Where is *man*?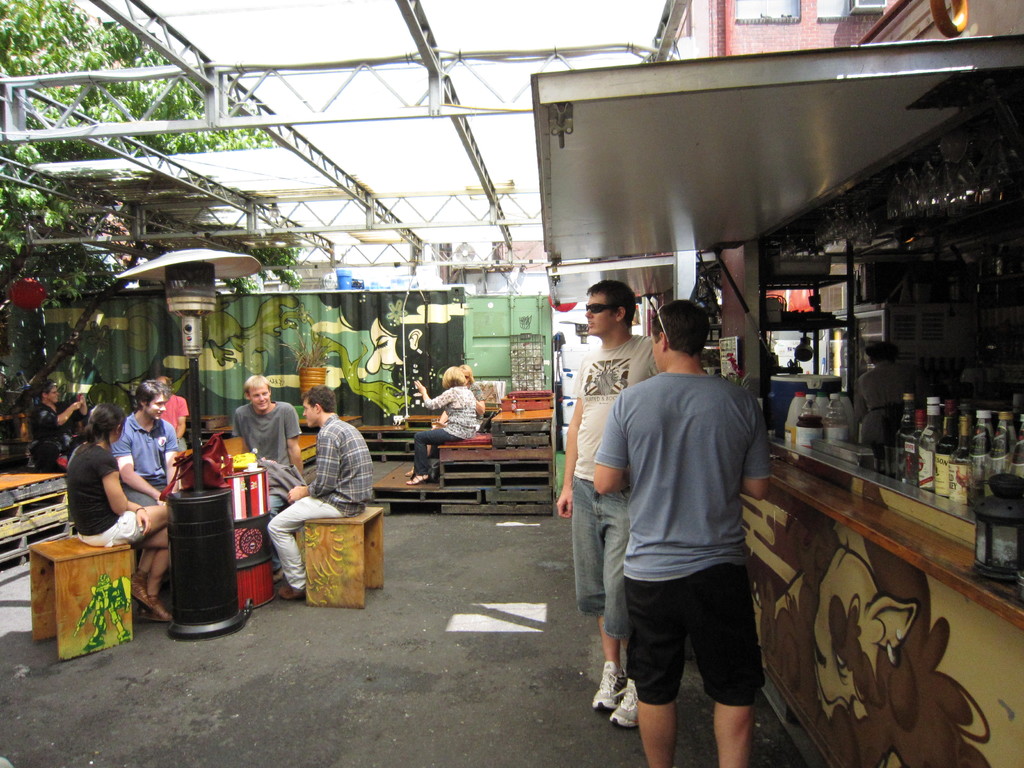
box(27, 381, 92, 474).
